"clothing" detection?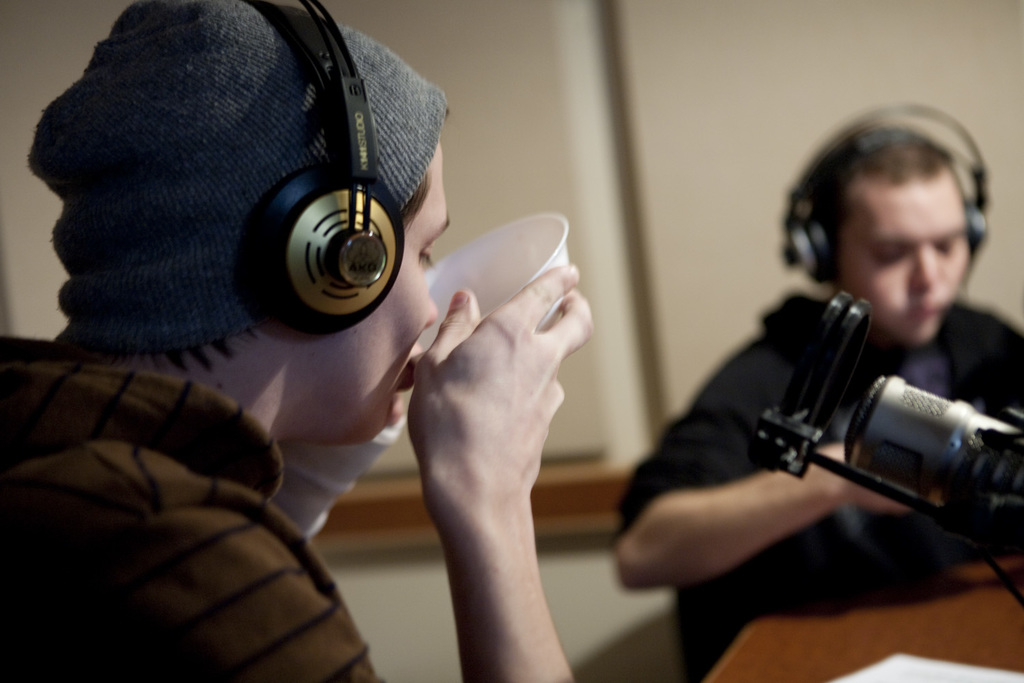
box=[576, 277, 1023, 682]
